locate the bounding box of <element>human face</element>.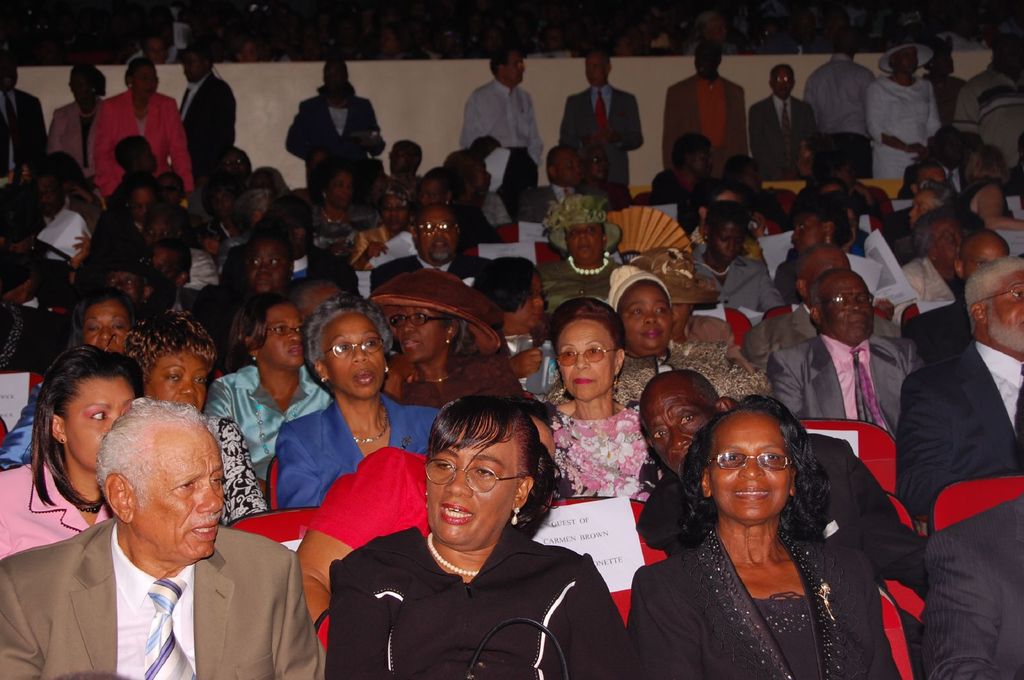
Bounding box: box(505, 54, 524, 80).
